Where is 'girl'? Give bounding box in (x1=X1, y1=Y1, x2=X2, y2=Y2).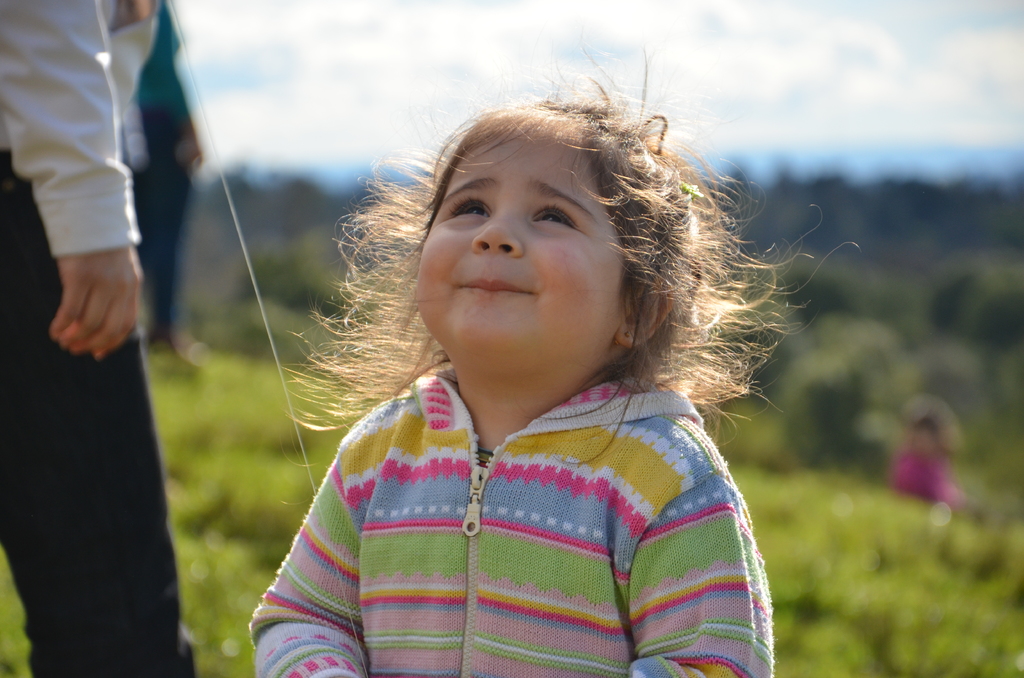
(x1=245, y1=17, x2=863, y2=677).
